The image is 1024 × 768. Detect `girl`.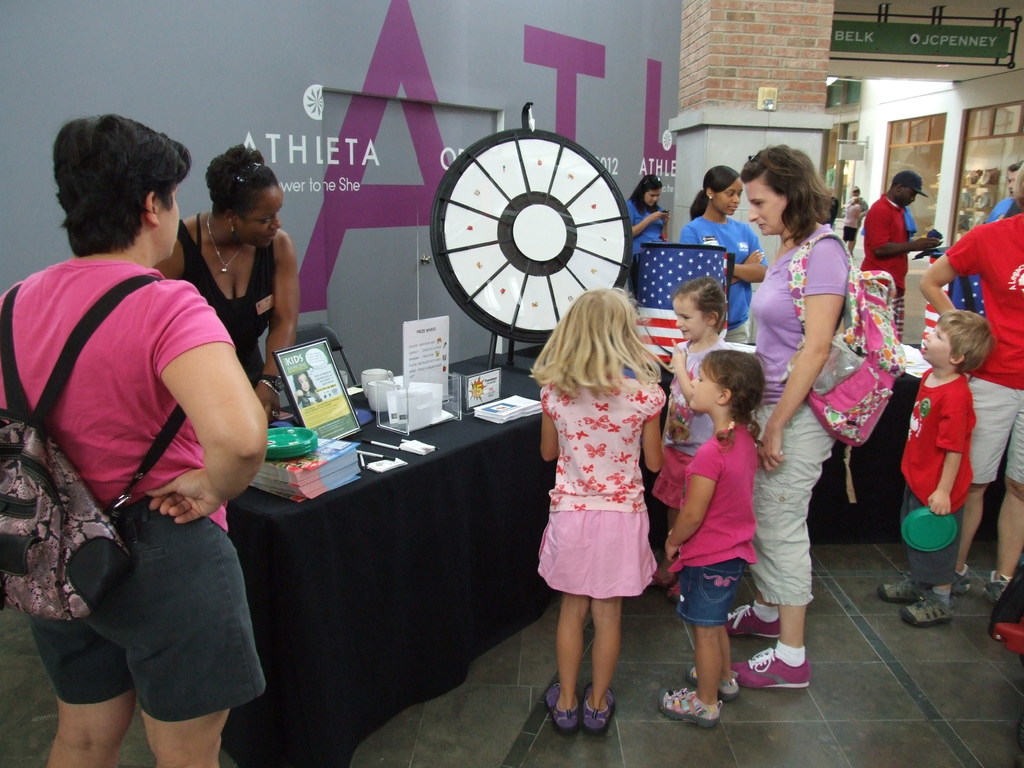
Detection: 663,346,758,729.
